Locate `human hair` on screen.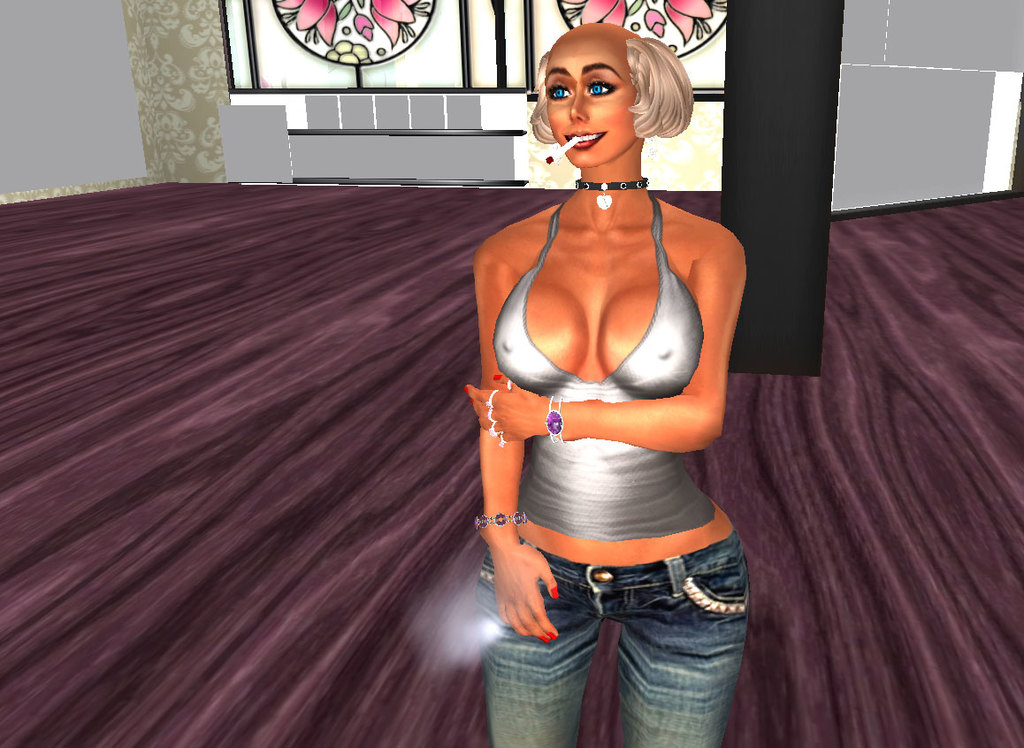
On screen at 522,34,694,147.
